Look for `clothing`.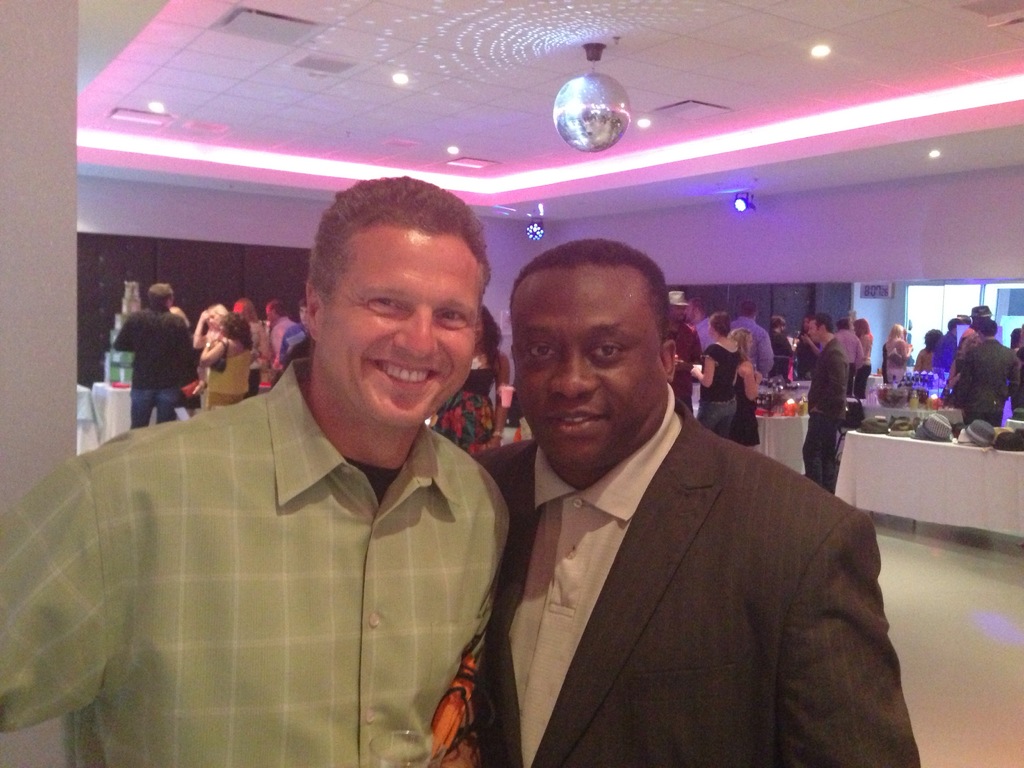
Found: x1=768 y1=324 x2=795 y2=379.
